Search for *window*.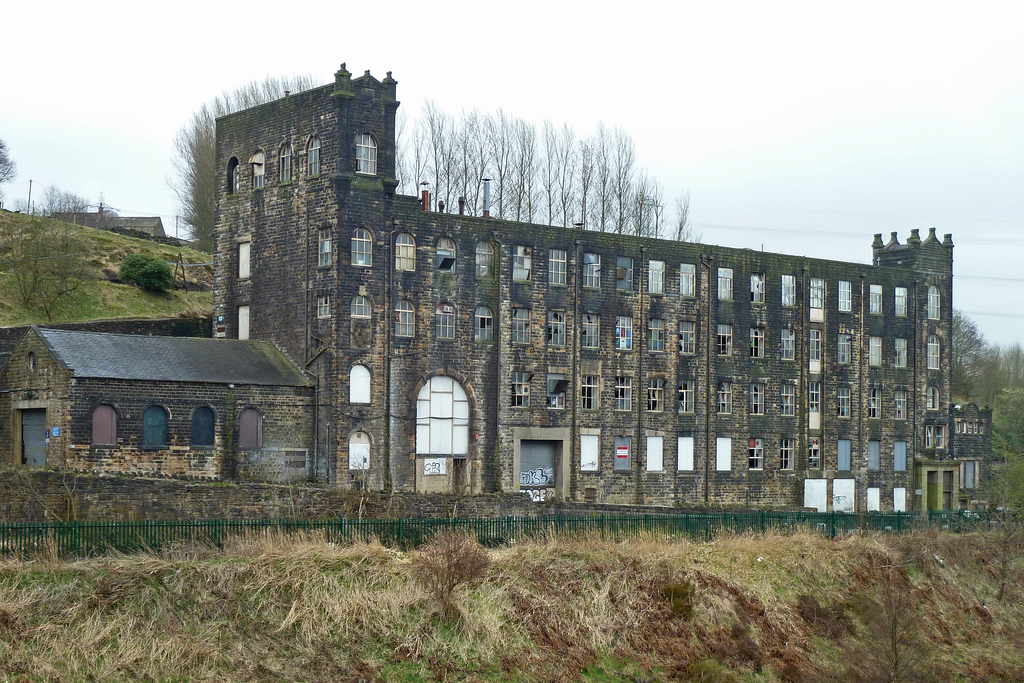
Found at <region>603, 436, 634, 473</region>.
